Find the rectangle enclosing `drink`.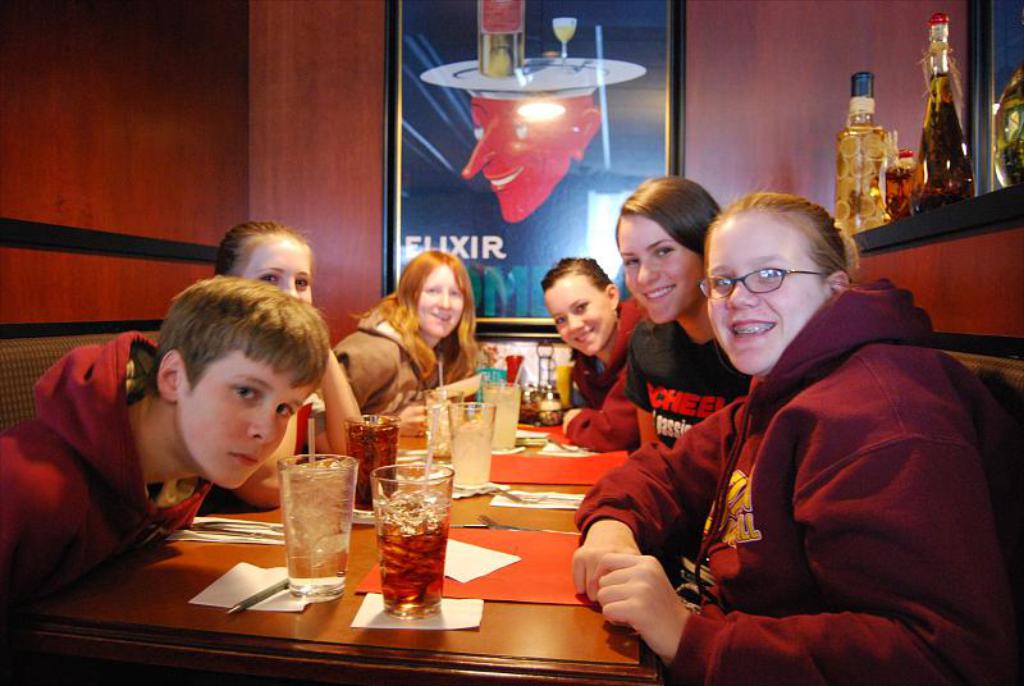
{"x1": 919, "y1": 76, "x2": 968, "y2": 205}.
